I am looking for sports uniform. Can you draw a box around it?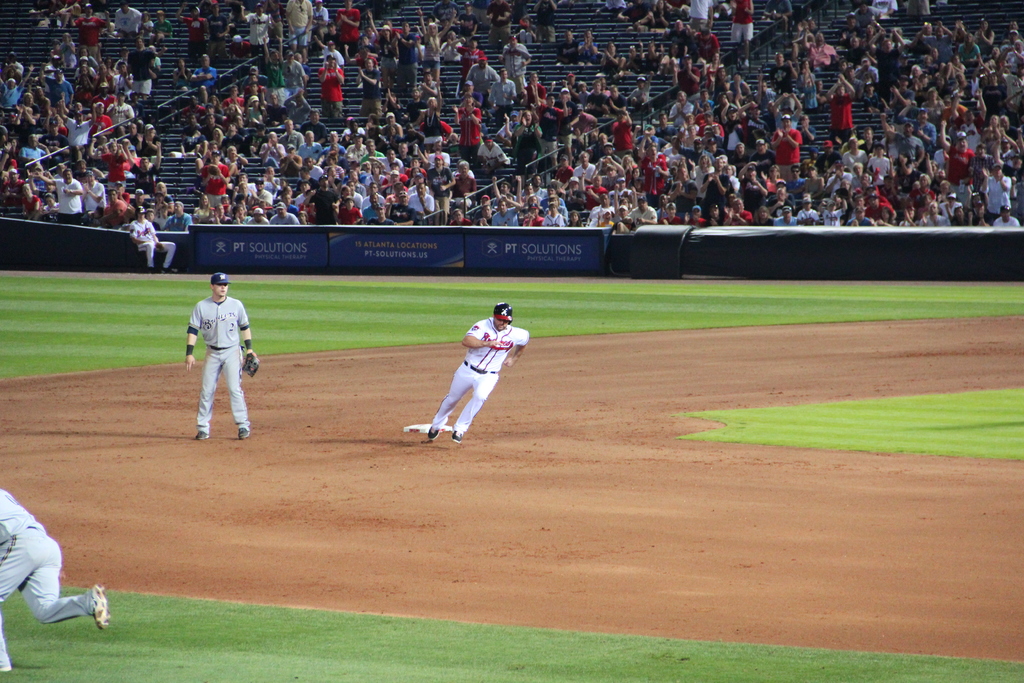
Sure, the bounding box is bbox(712, 81, 728, 97).
